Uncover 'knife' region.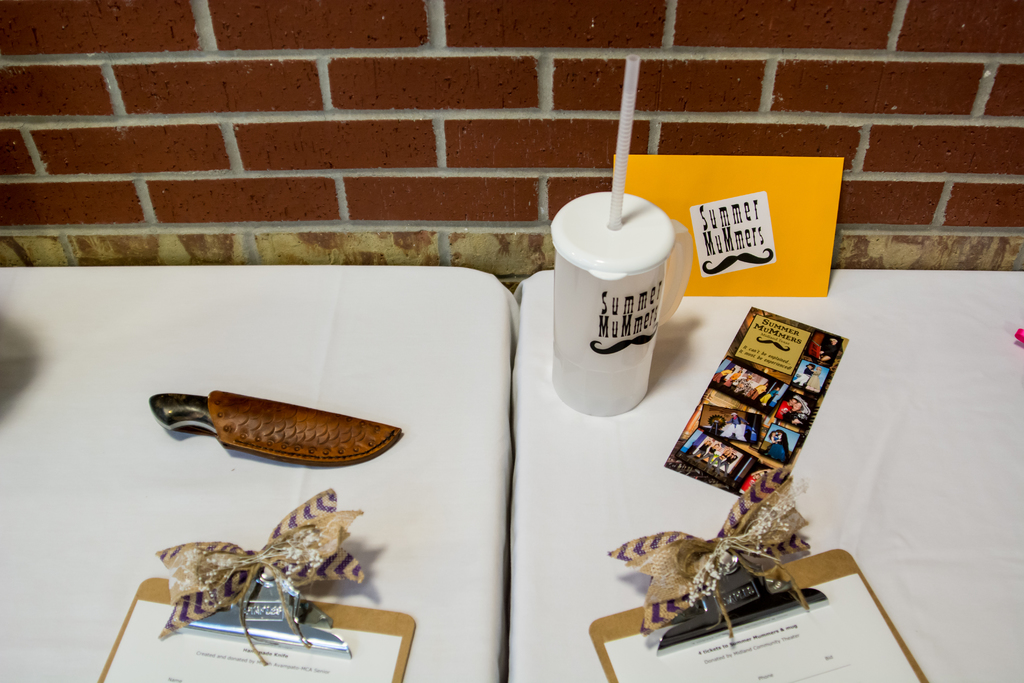
Uncovered: (left=147, top=386, right=405, bottom=467).
